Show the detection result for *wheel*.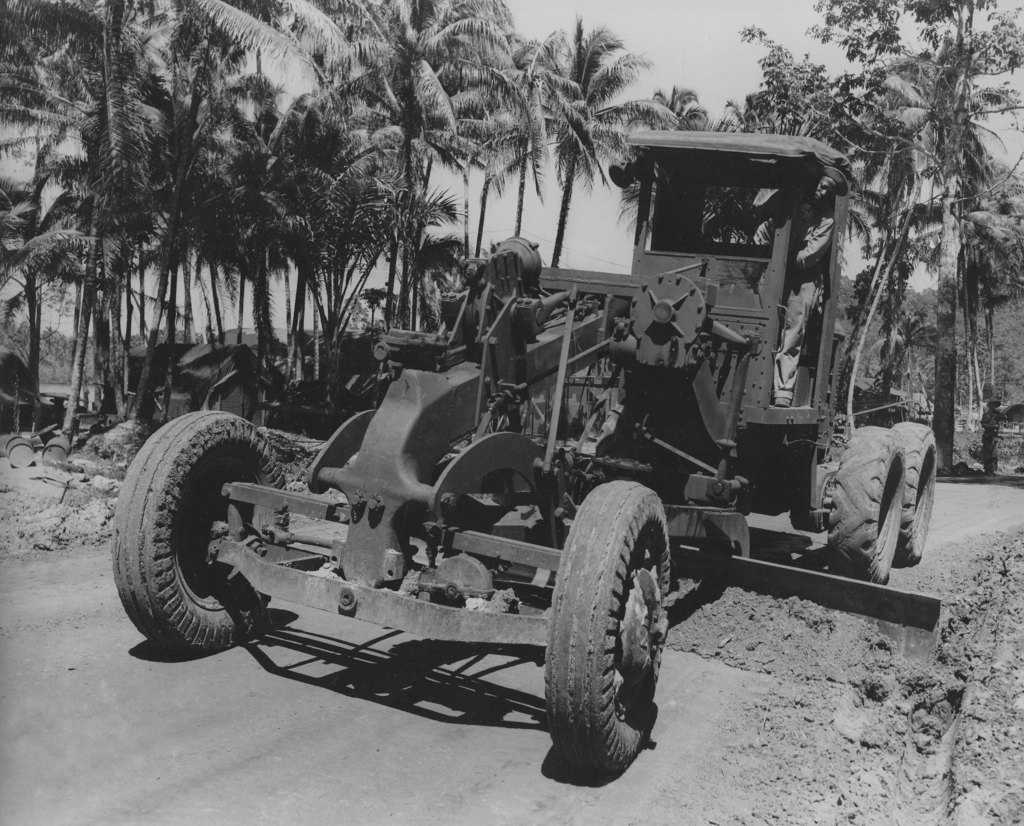
{"left": 110, "top": 406, "right": 294, "bottom": 652}.
